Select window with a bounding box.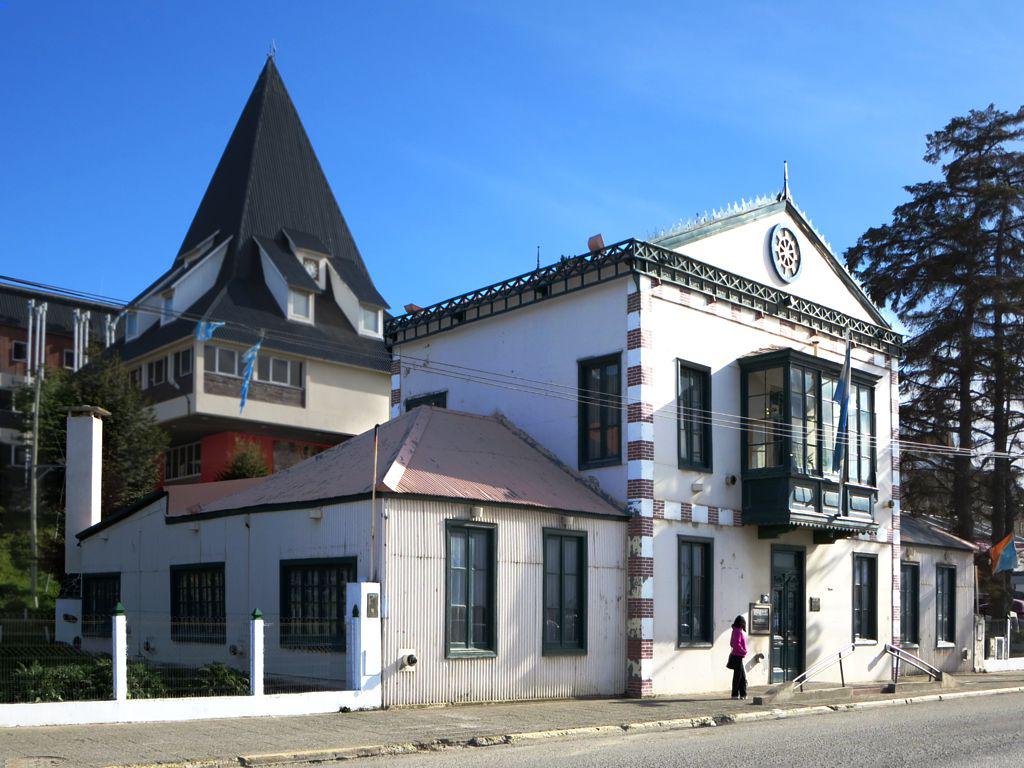
rect(440, 515, 499, 661).
